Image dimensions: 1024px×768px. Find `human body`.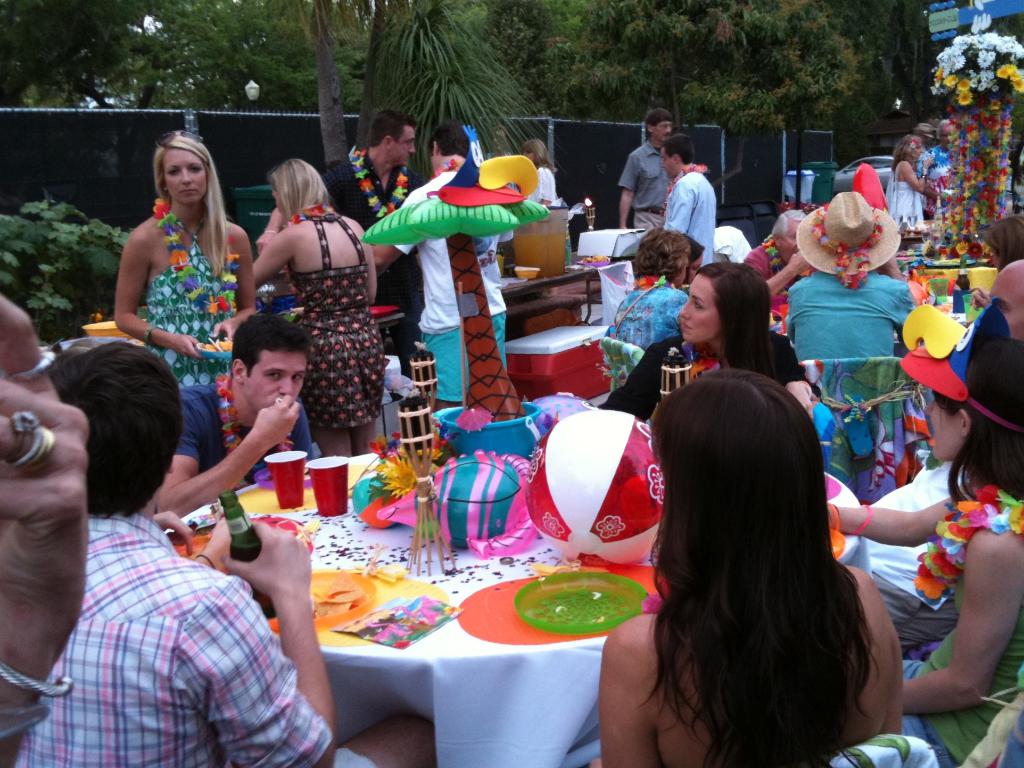
box(607, 227, 686, 347).
